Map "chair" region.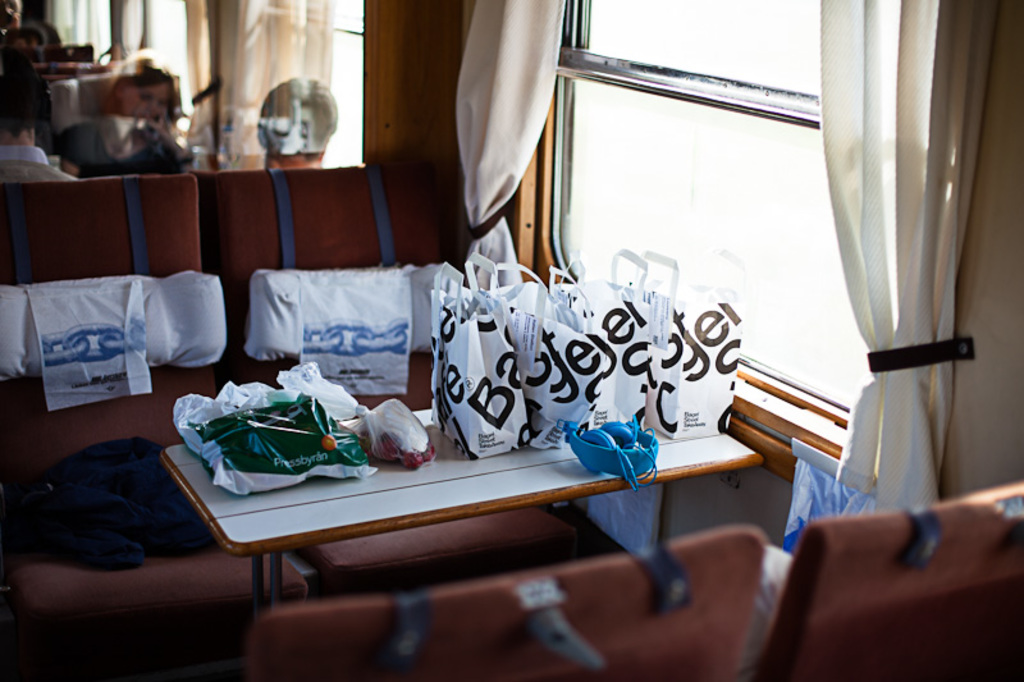
Mapped to BBox(745, 479, 1023, 681).
